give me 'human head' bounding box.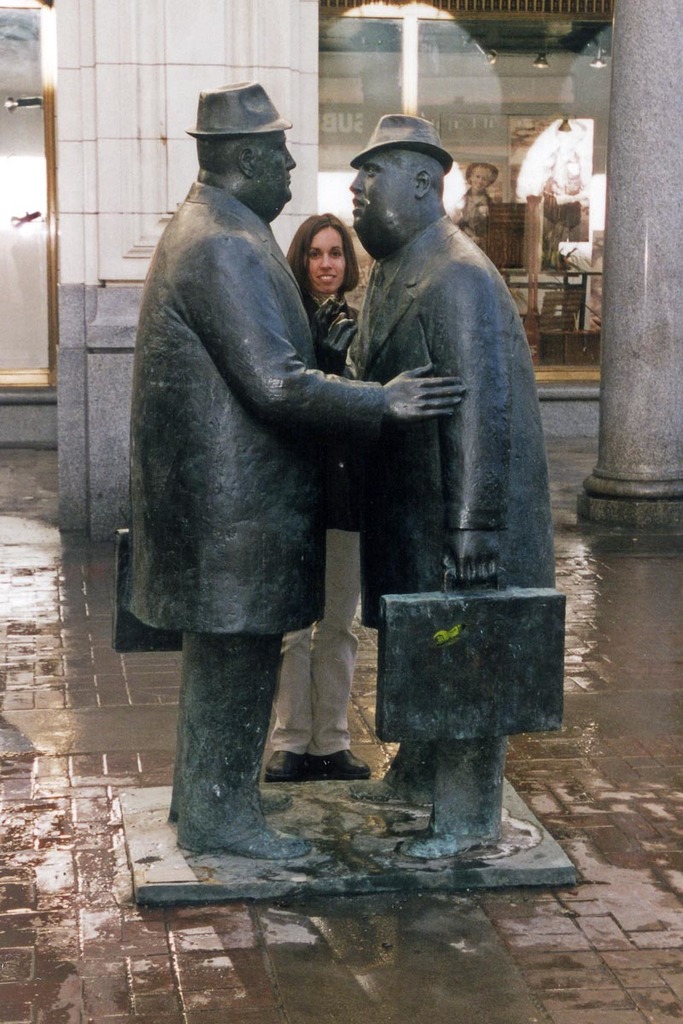
x1=281, y1=214, x2=362, y2=302.
